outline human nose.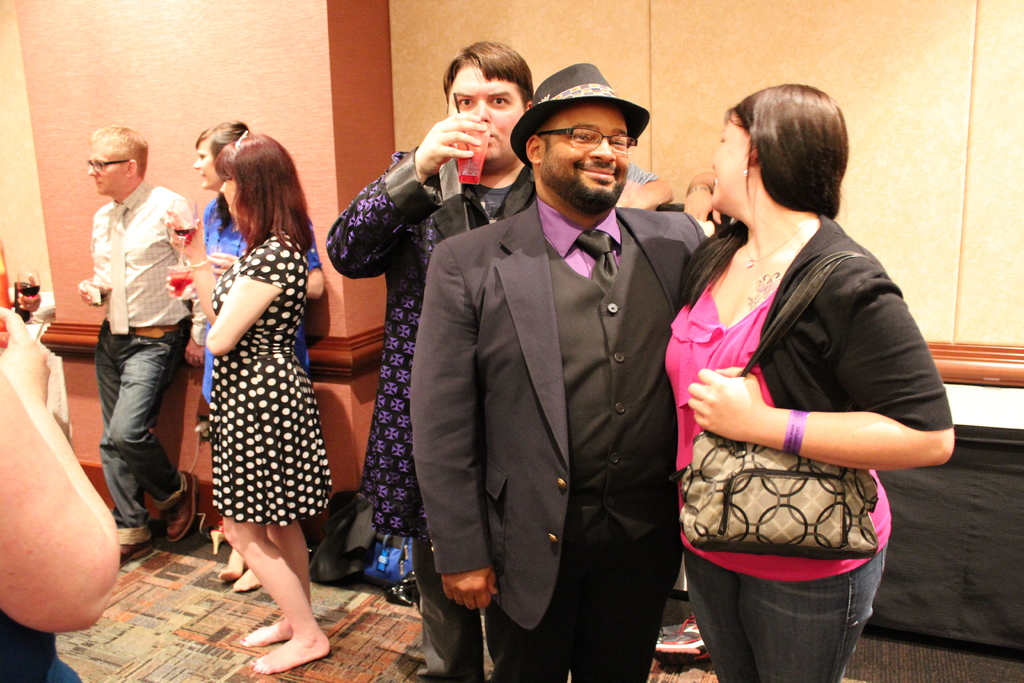
Outline: 472/101/490/122.
